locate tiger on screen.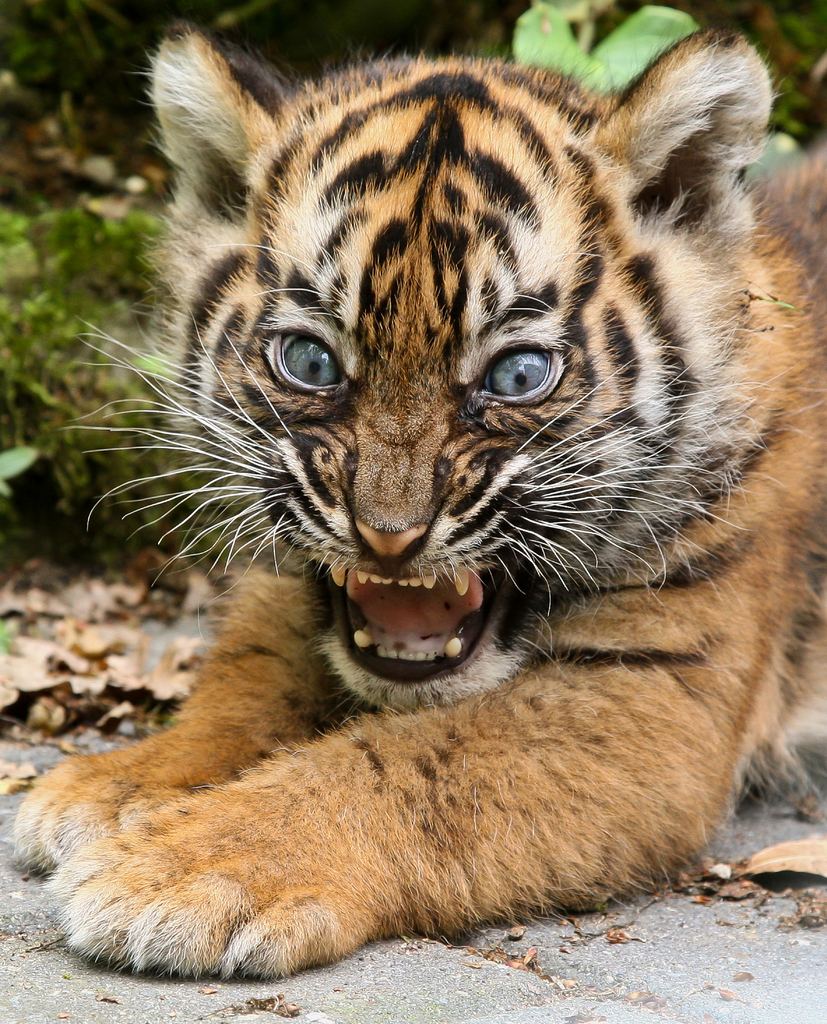
On screen at 15,17,826,979.
